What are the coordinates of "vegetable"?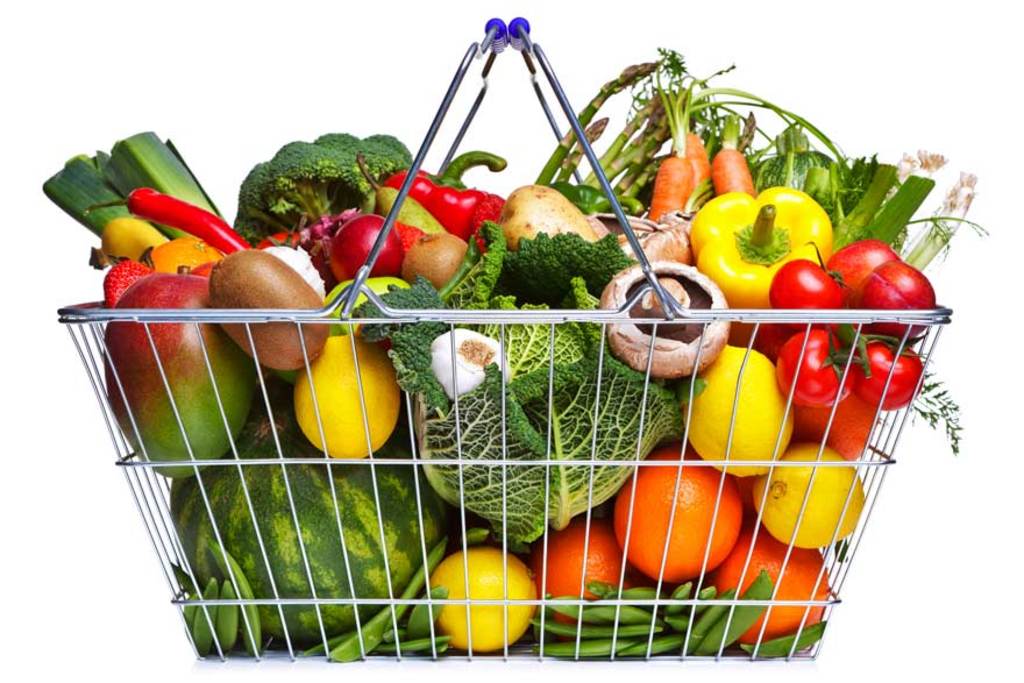
x1=522 y1=61 x2=701 y2=212.
